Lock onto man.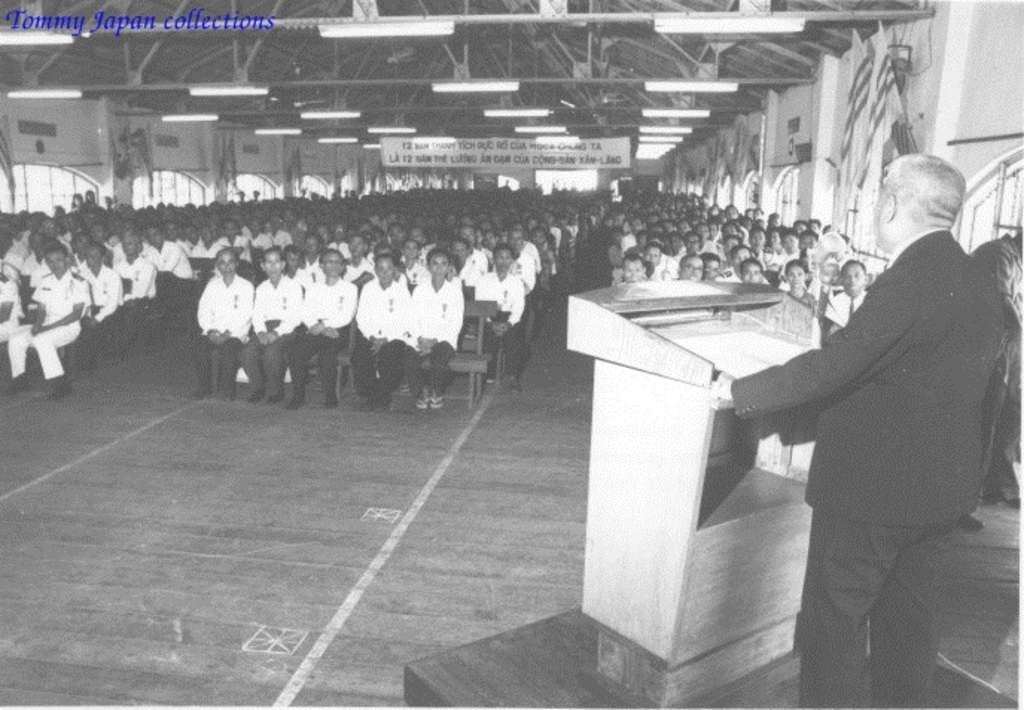
Locked: {"left": 244, "top": 219, "right": 274, "bottom": 253}.
